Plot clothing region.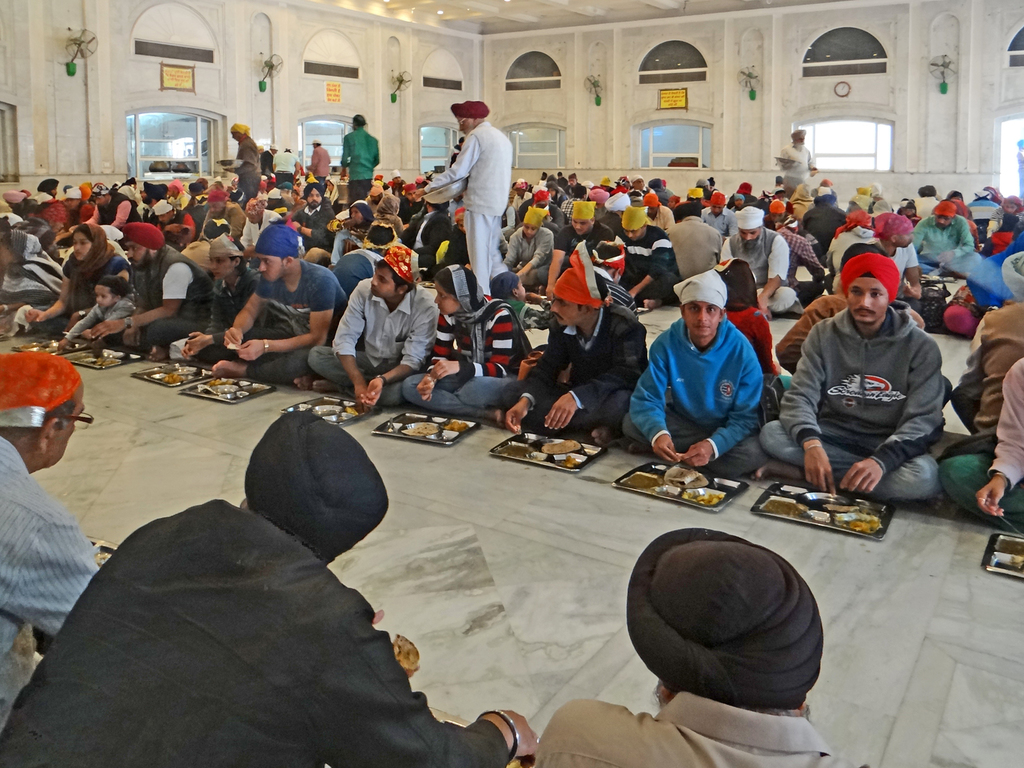
Plotted at 446,148,469,174.
